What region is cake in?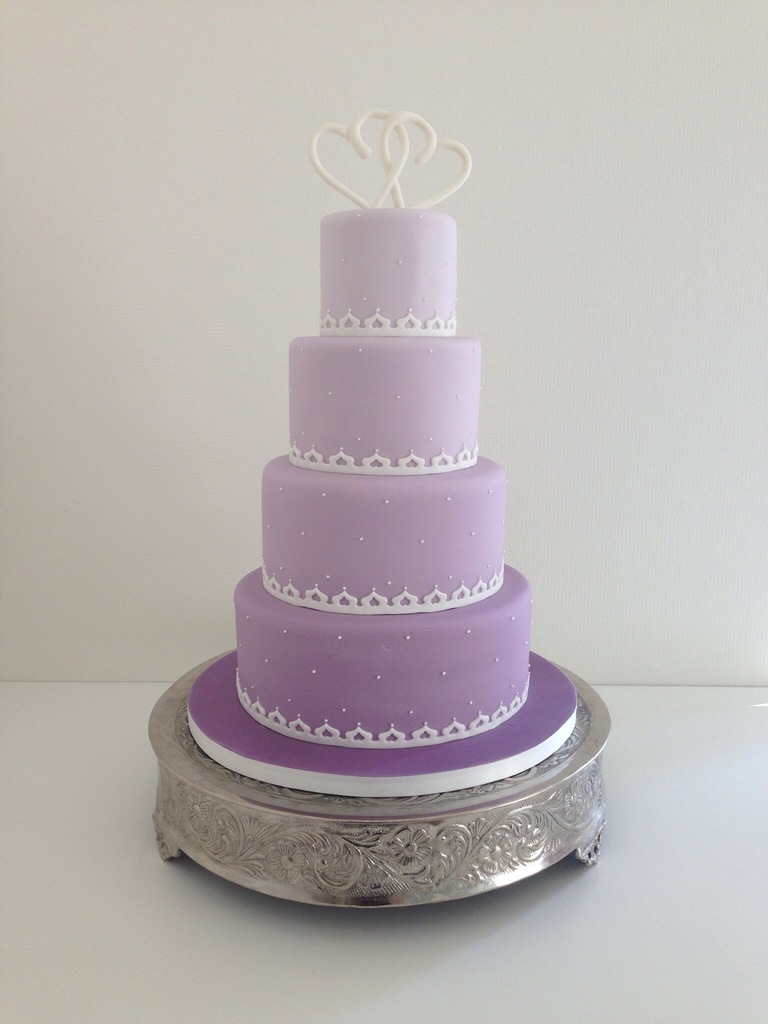
select_region(238, 109, 531, 751).
